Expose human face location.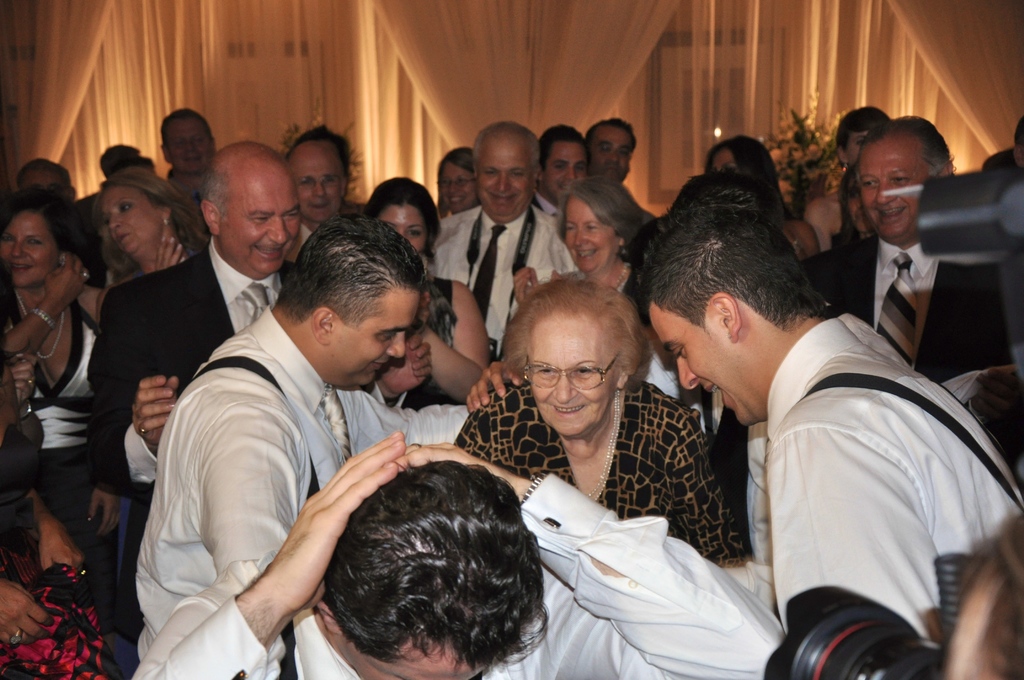
Exposed at pyautogui.locateOnScreen(543, 142, 584, 198).
